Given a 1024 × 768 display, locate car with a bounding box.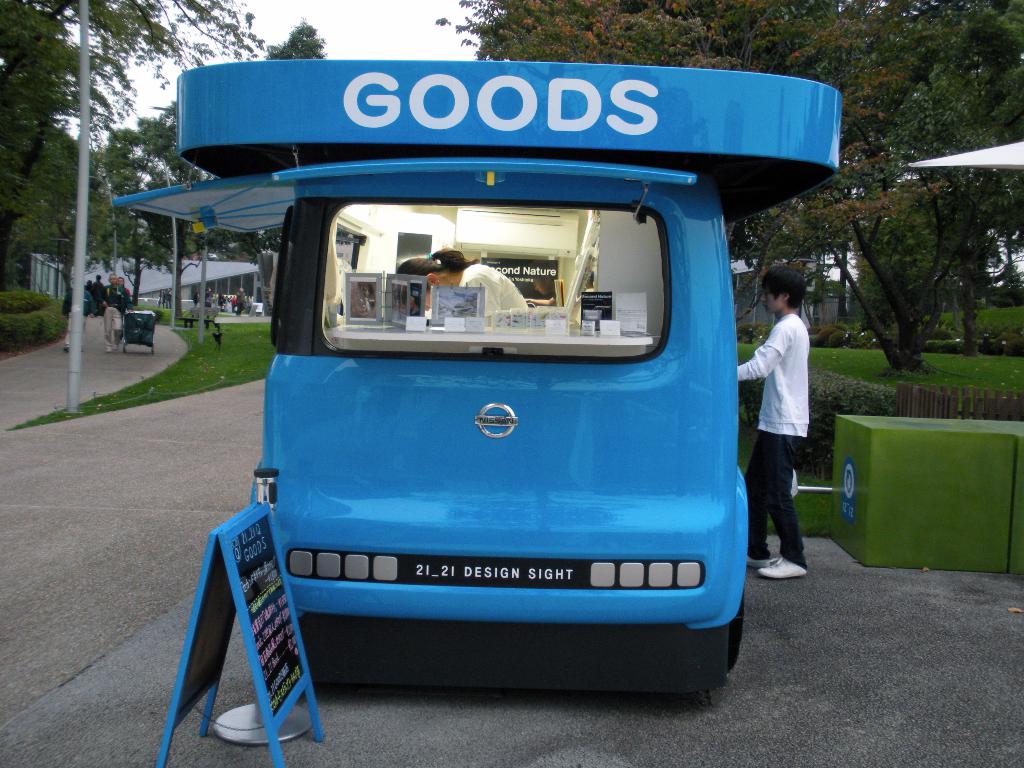
Located: select_region(212, 140, 734, 680).
